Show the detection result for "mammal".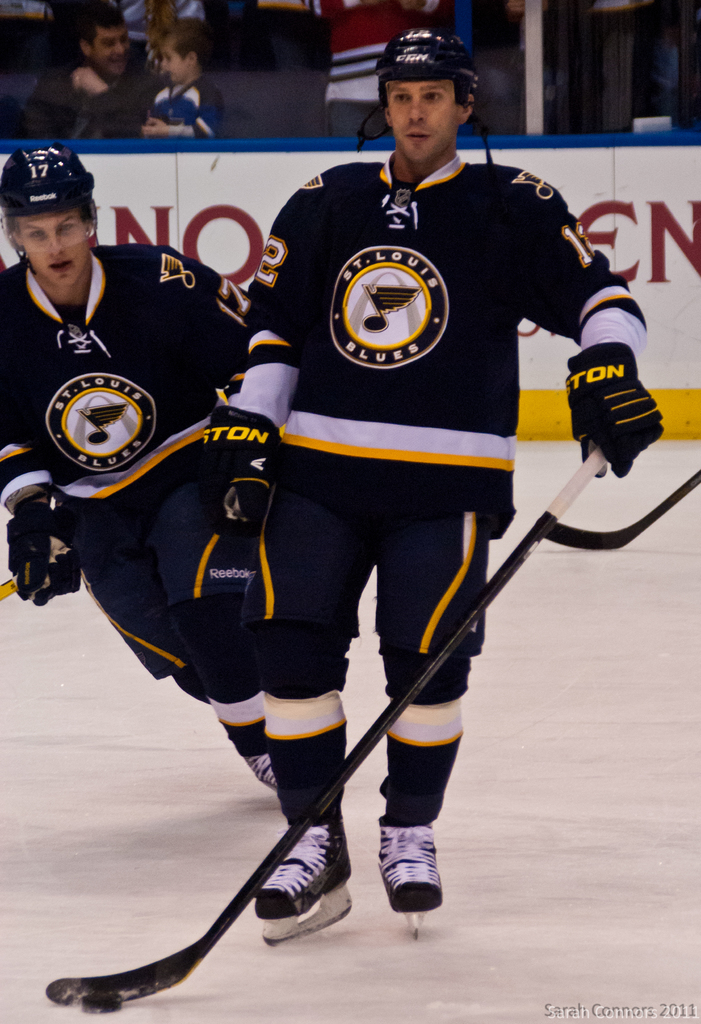
[173, 0, 692, 931].
